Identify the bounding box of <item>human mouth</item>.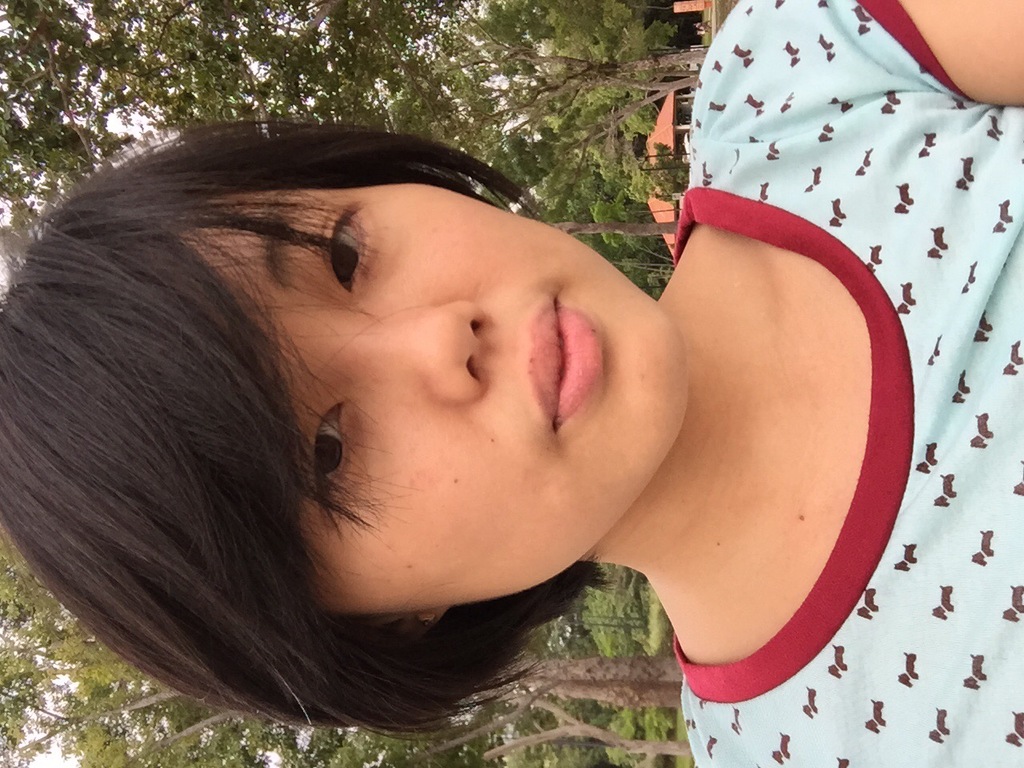
522/287/604/435.
